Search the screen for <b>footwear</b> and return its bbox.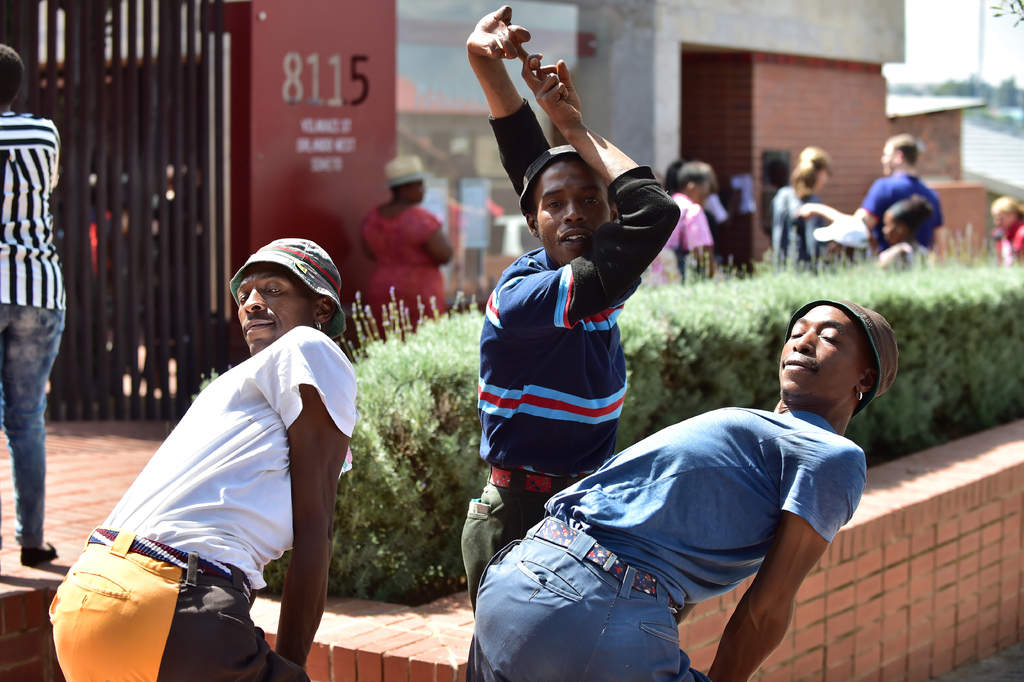
Found: l=22, t=540, r=56, b=567.
